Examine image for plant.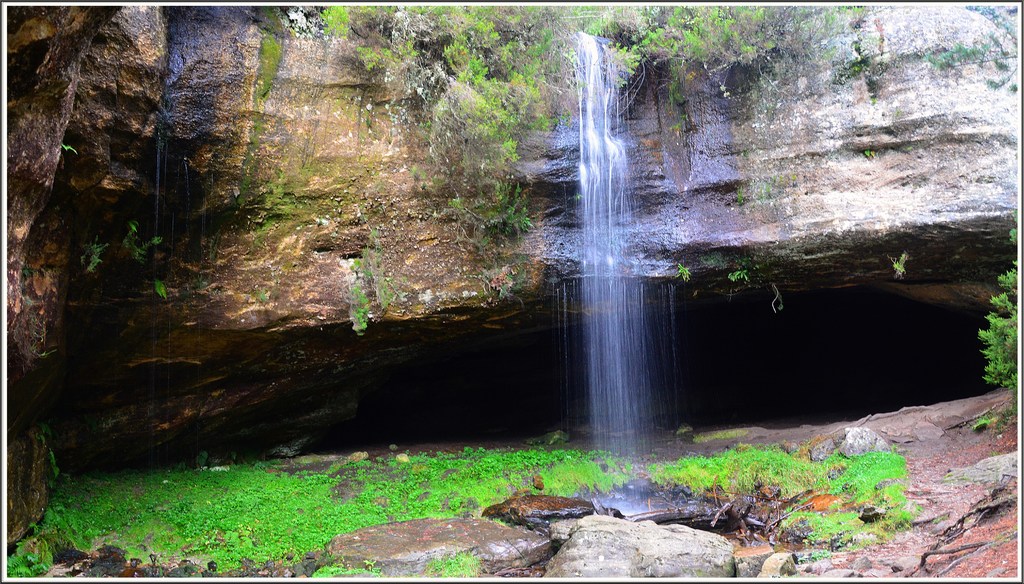
Examination result: (left=675, top=256, right=693, bottom=282).
